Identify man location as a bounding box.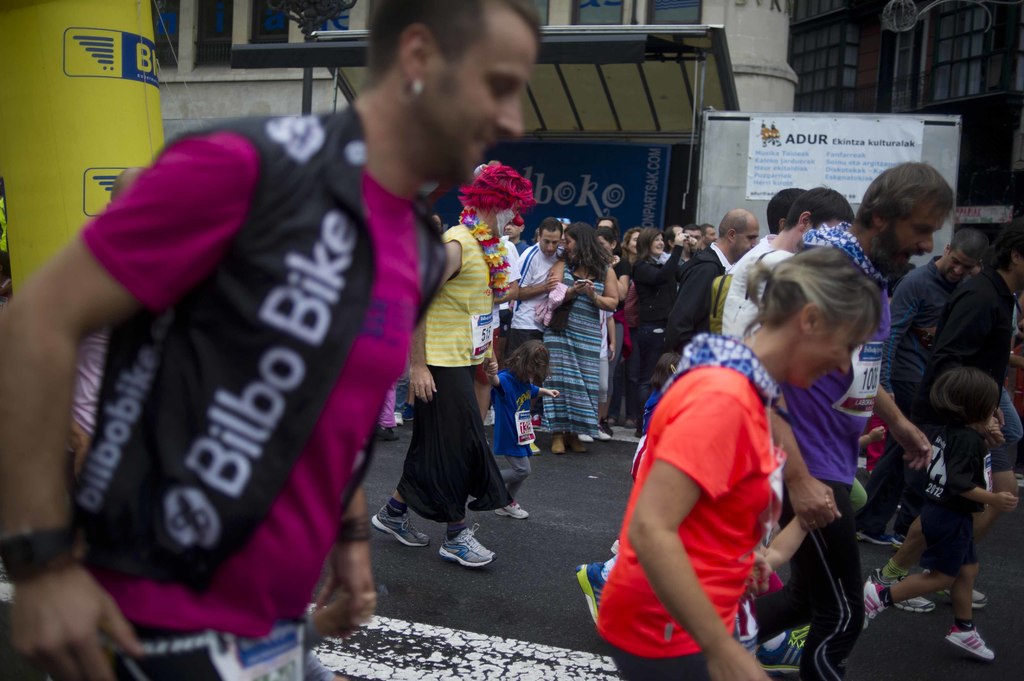
[left=767, top=189, right=806, bottom=234].
